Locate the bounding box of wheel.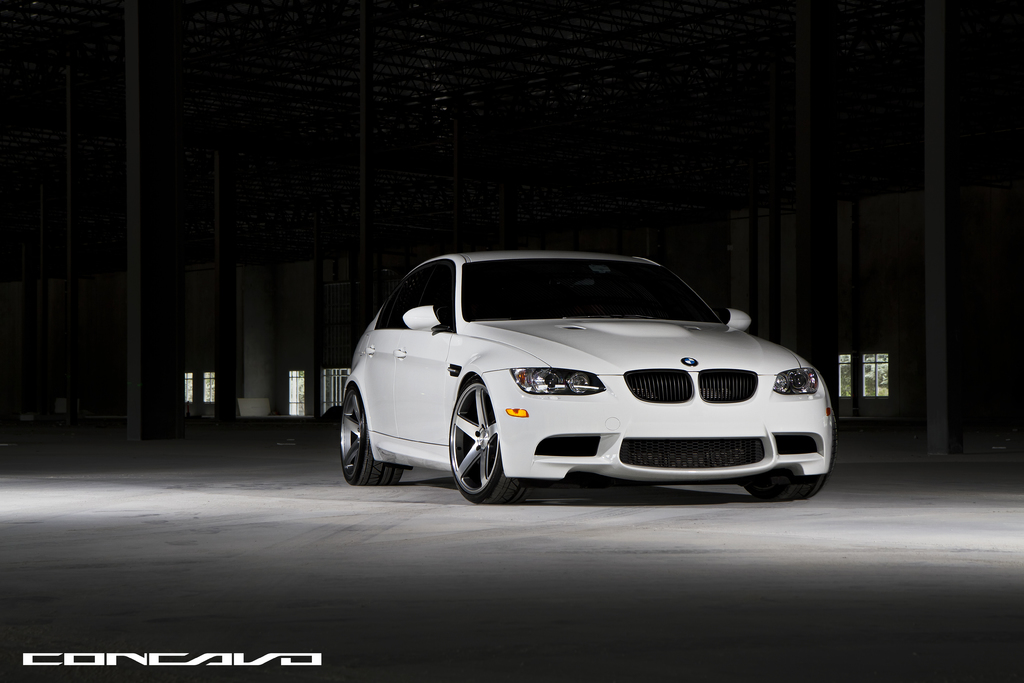
Bounding box: select_region(746, 473, 829, 504).
